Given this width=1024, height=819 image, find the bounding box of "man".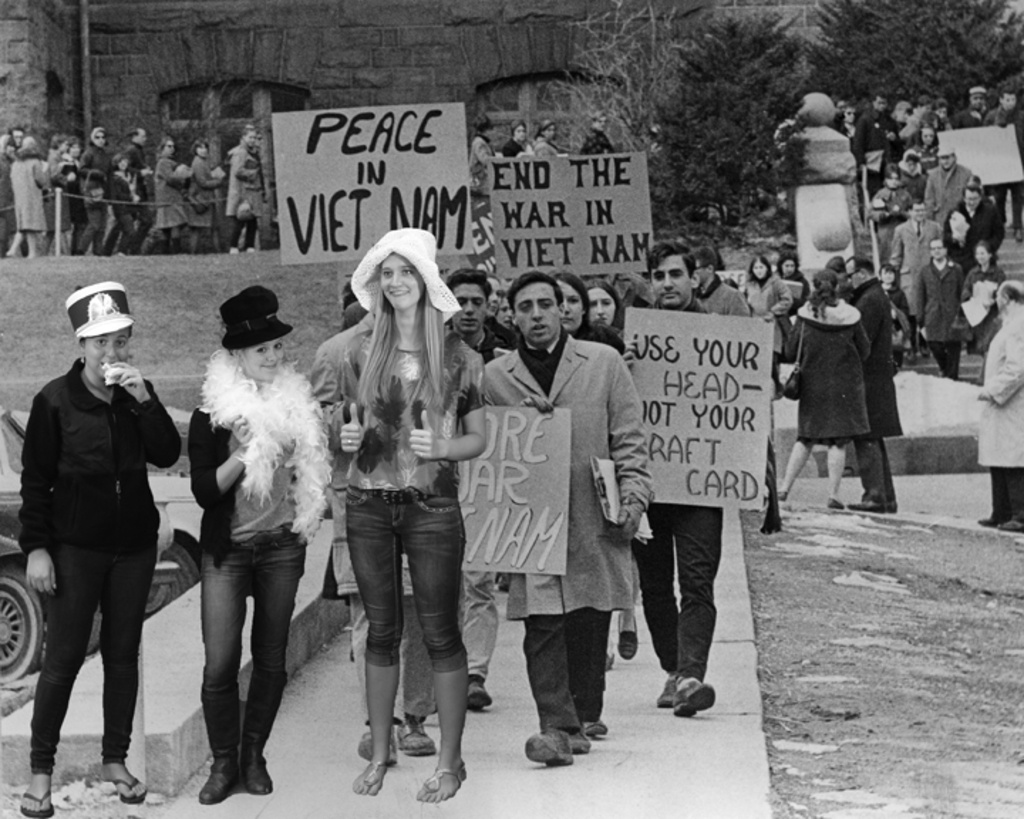
detection(922, 149, 977, 220).
